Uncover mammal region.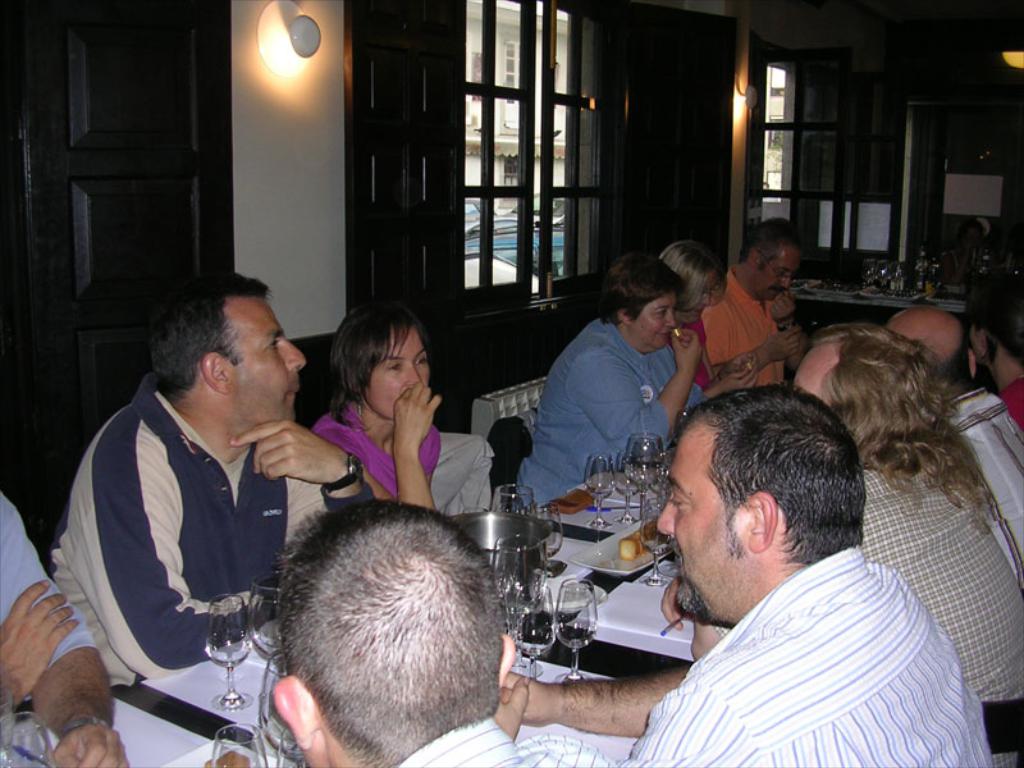
Uncovered: locate(316, 305, 445, 515).
